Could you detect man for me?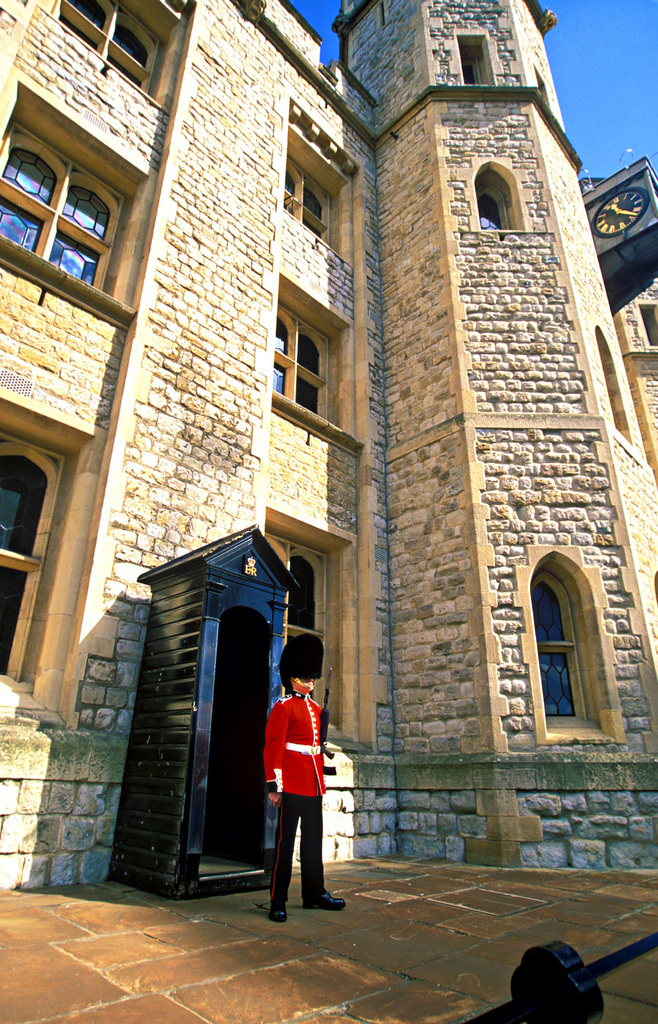
Detection result: (left=252, top=653, right=339, bottom=932).
